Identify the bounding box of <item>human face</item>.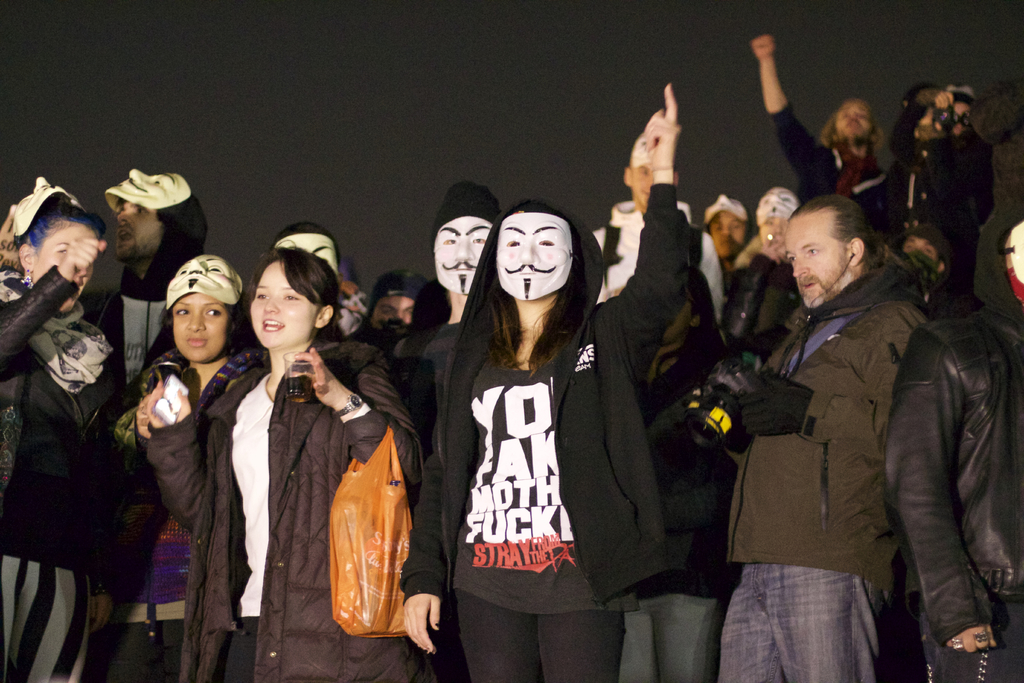
crop(435, 213, 488, 293).
